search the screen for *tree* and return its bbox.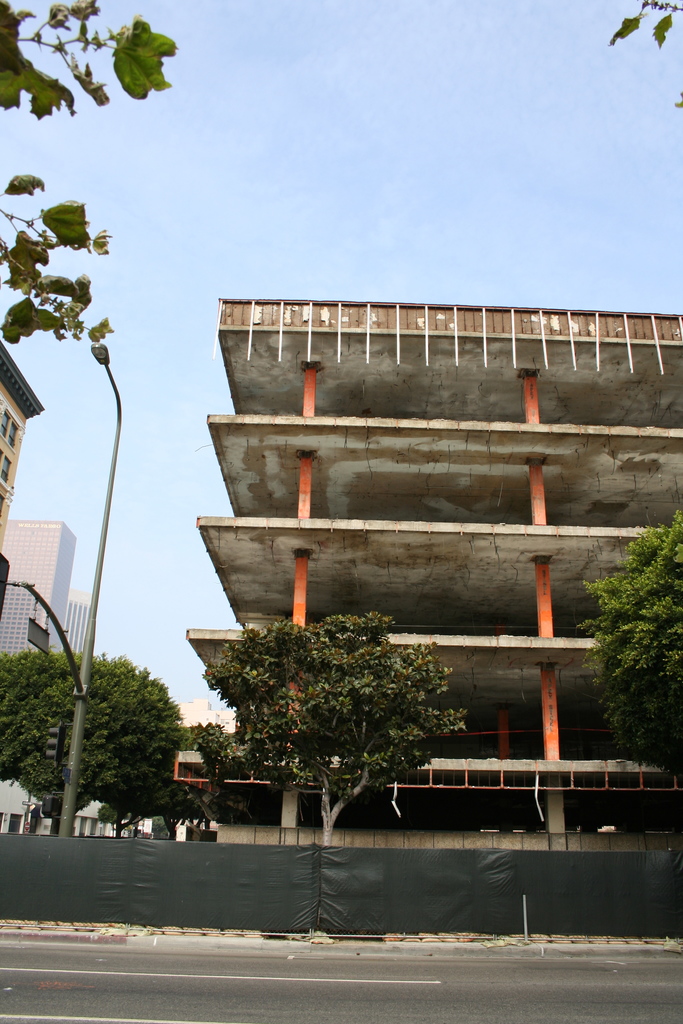
Found: <box>193,720,245,846</box>.
